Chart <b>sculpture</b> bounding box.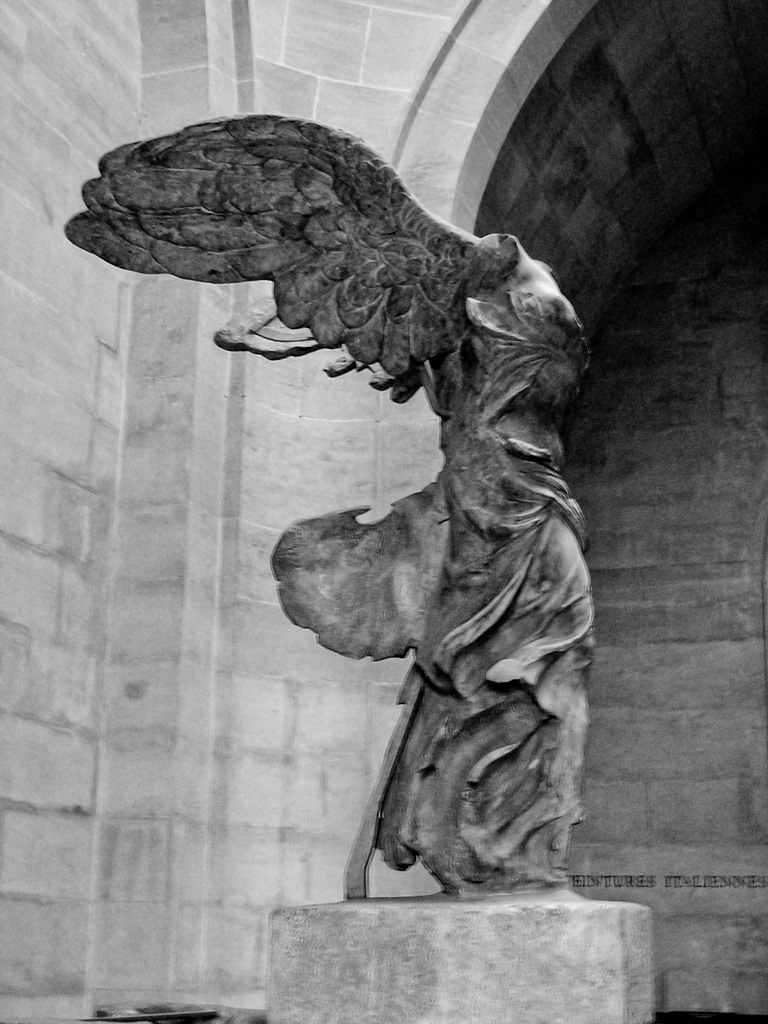
Charted: bbox=(52, 108, 596, 900).
